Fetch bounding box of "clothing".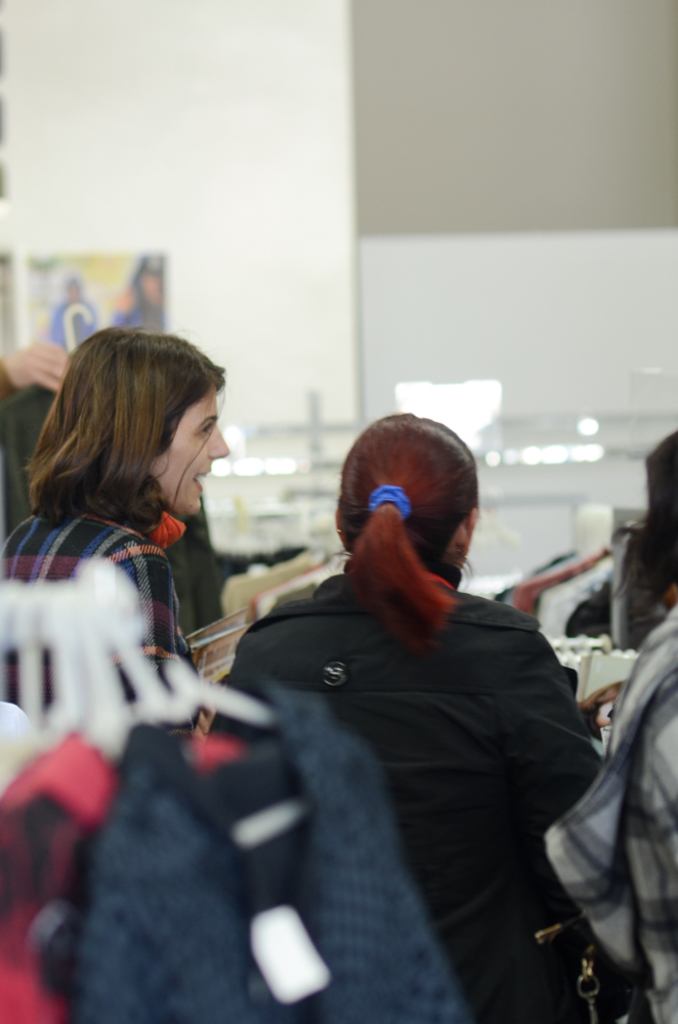
Bbox: box(553, 599, 677, 1023).
